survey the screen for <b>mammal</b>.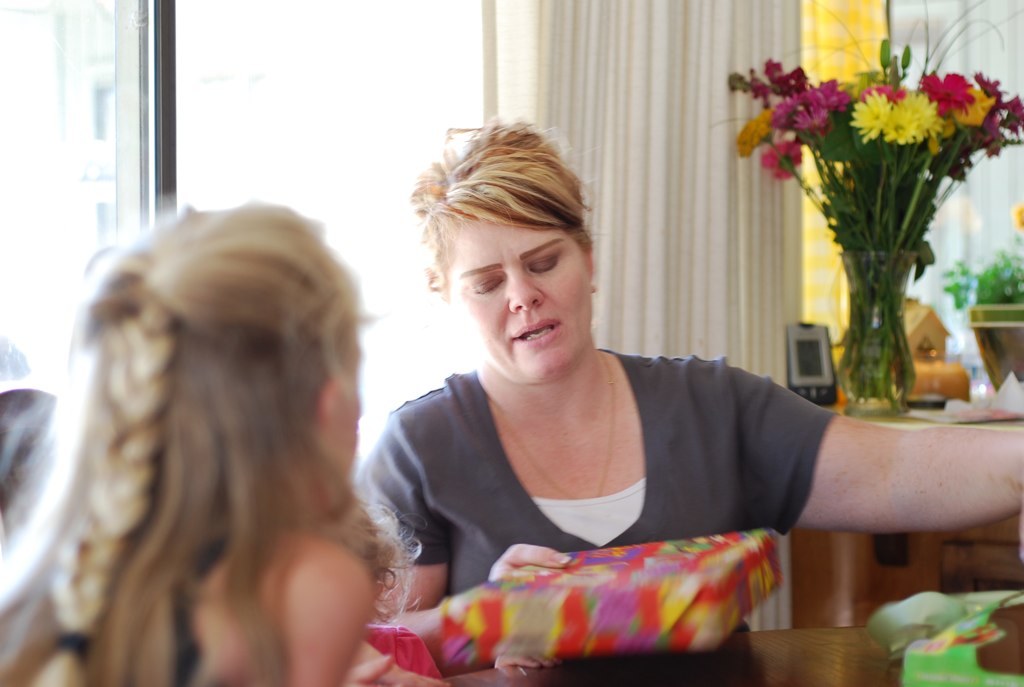
Survey found: BBox(348, 116, 1023, 680).
